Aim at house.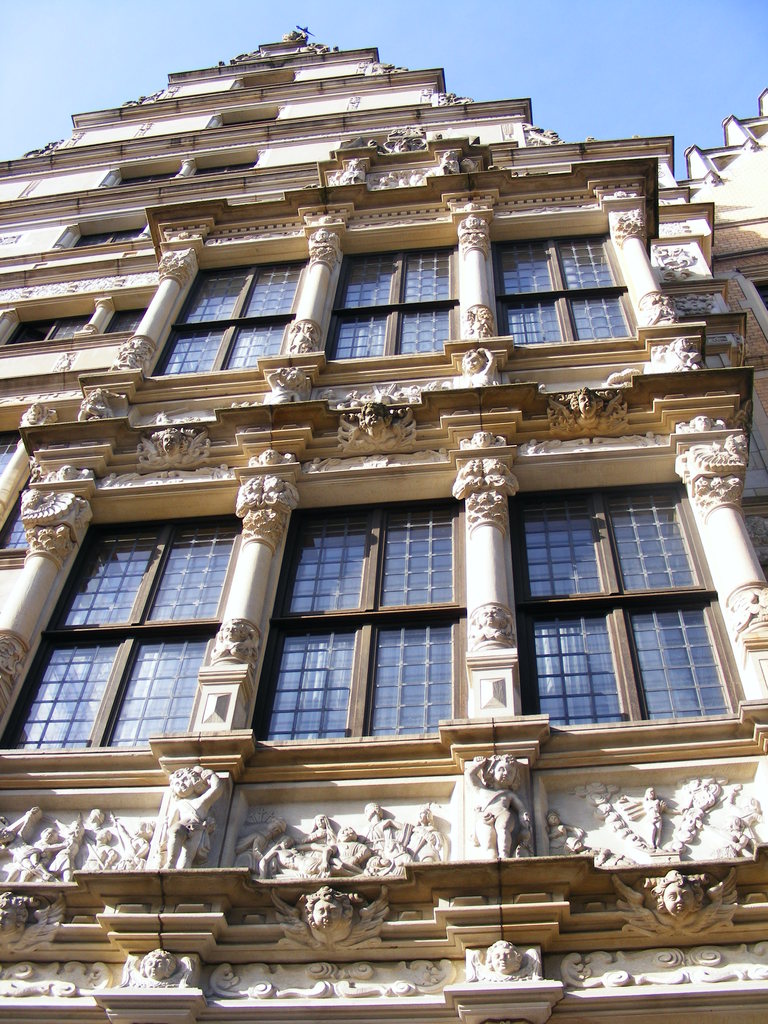
Aimed at 0/22/767/1021.
